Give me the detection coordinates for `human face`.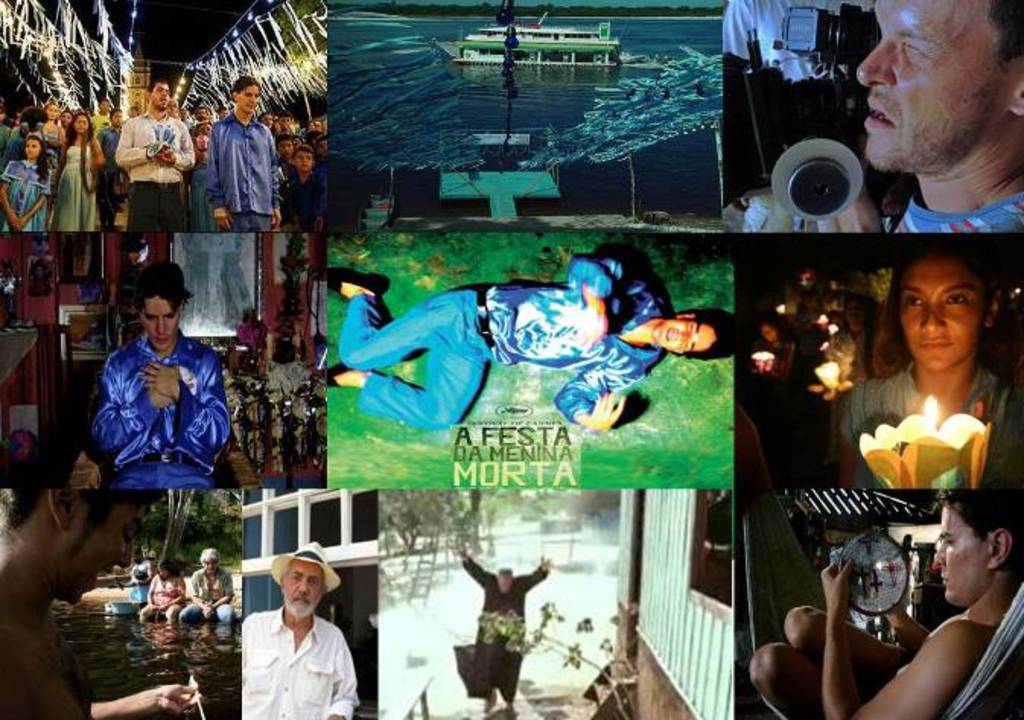
region(283, 568, 320, 616).
